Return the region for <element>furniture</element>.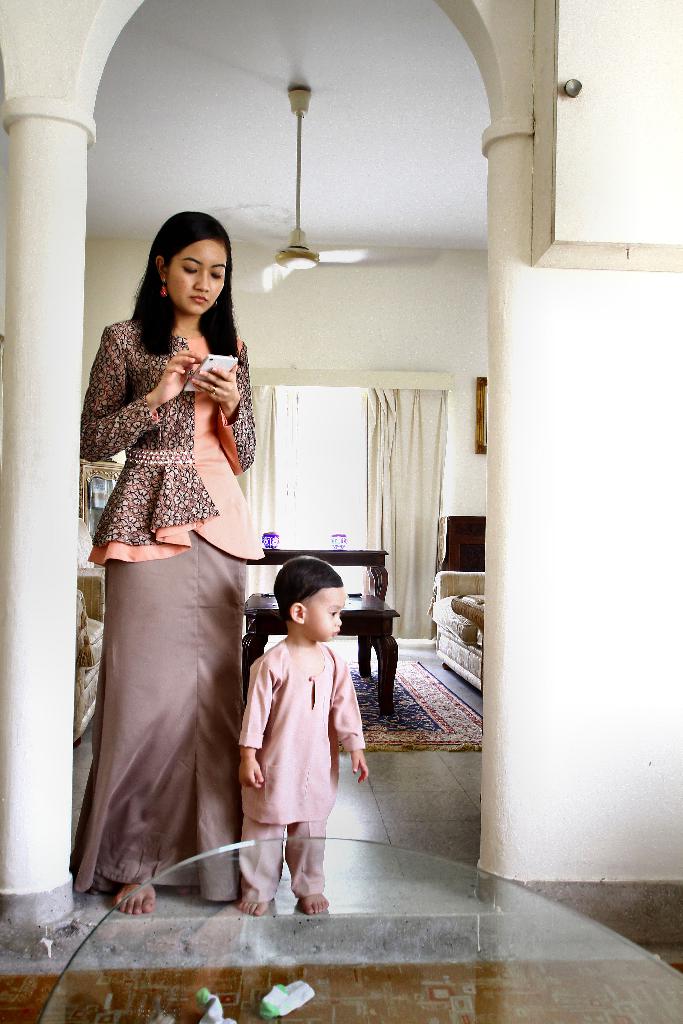
[77, 517, 105, 582].
